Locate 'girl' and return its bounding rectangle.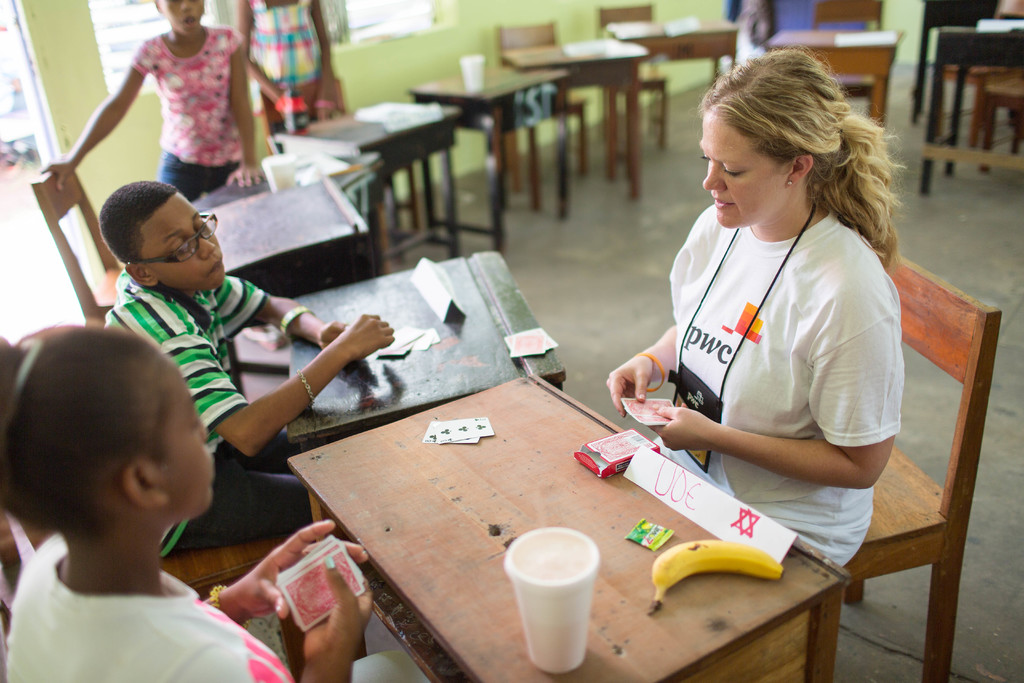
{"left": 36, "top": 0, "right": 266, "bottom": 199}.
